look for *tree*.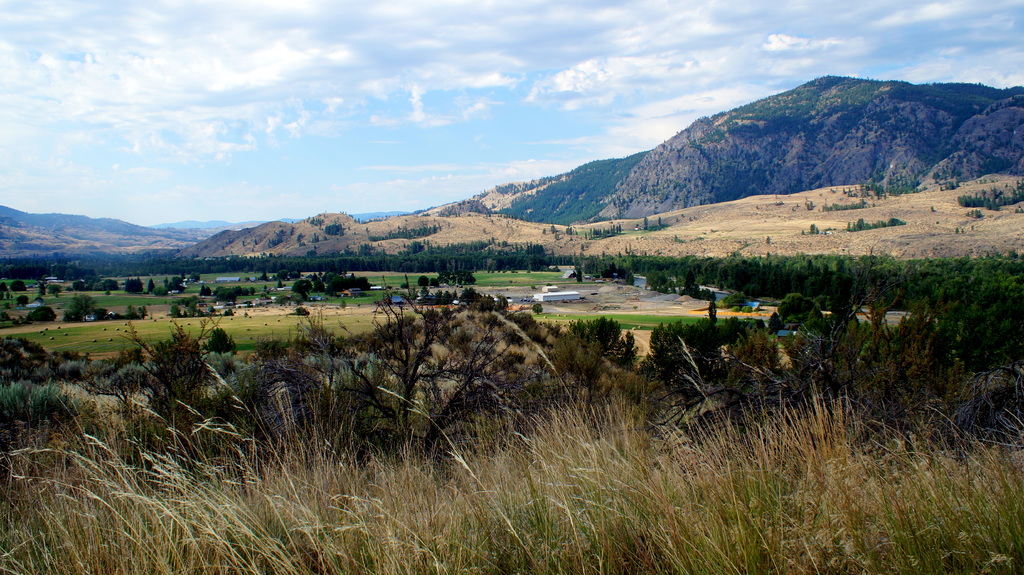
Found: 198:329:239:350.
